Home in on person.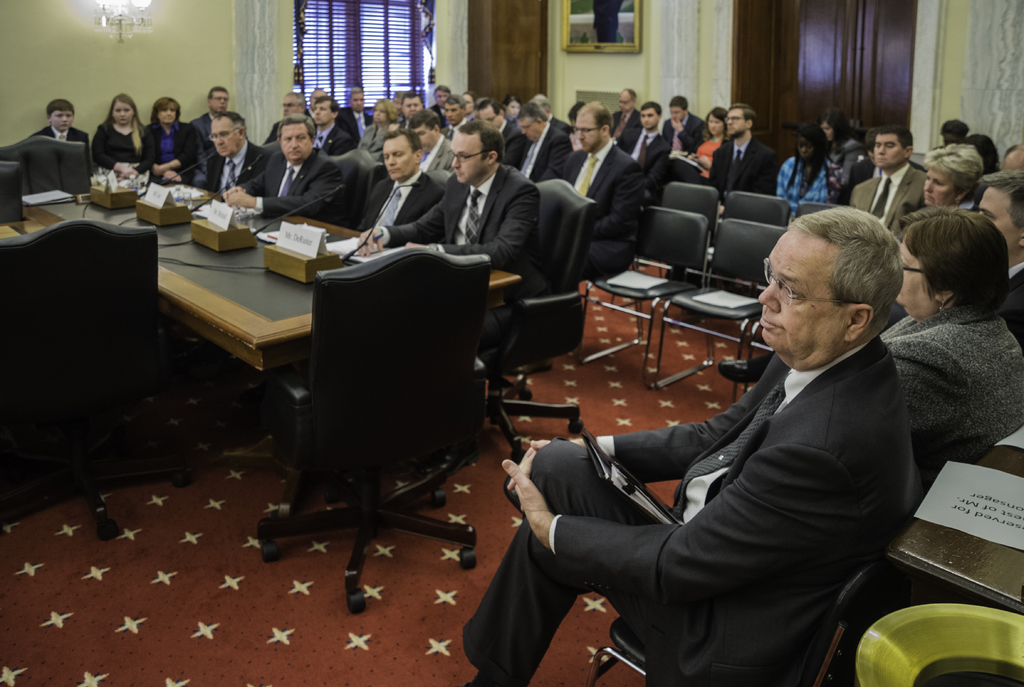
Homed in at region(351, 96, 404, 179).
